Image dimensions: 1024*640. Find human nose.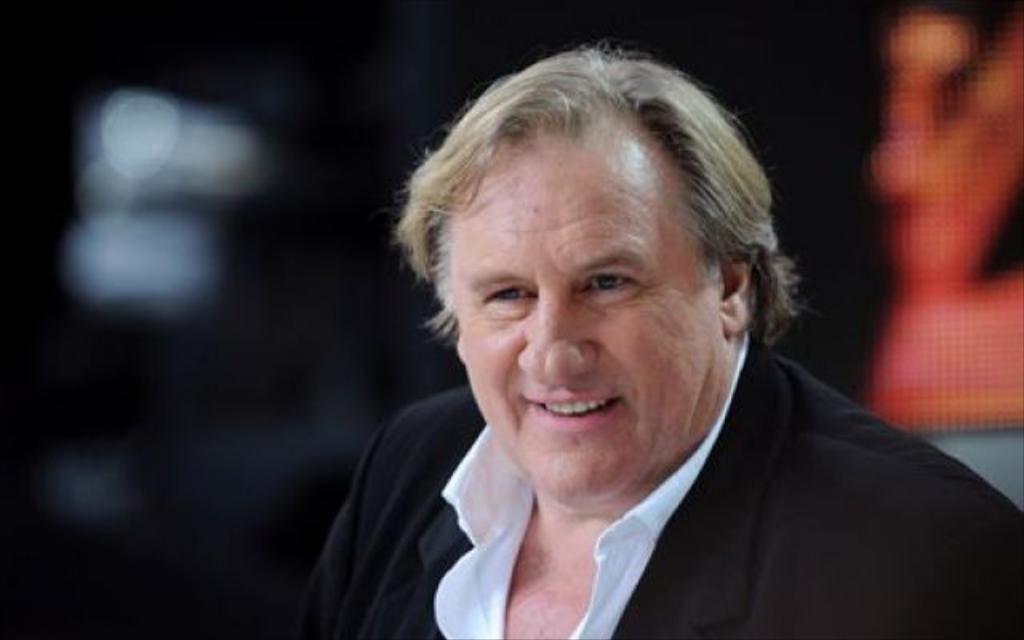
x1=517, y1=288, x2=598, y2=389.
